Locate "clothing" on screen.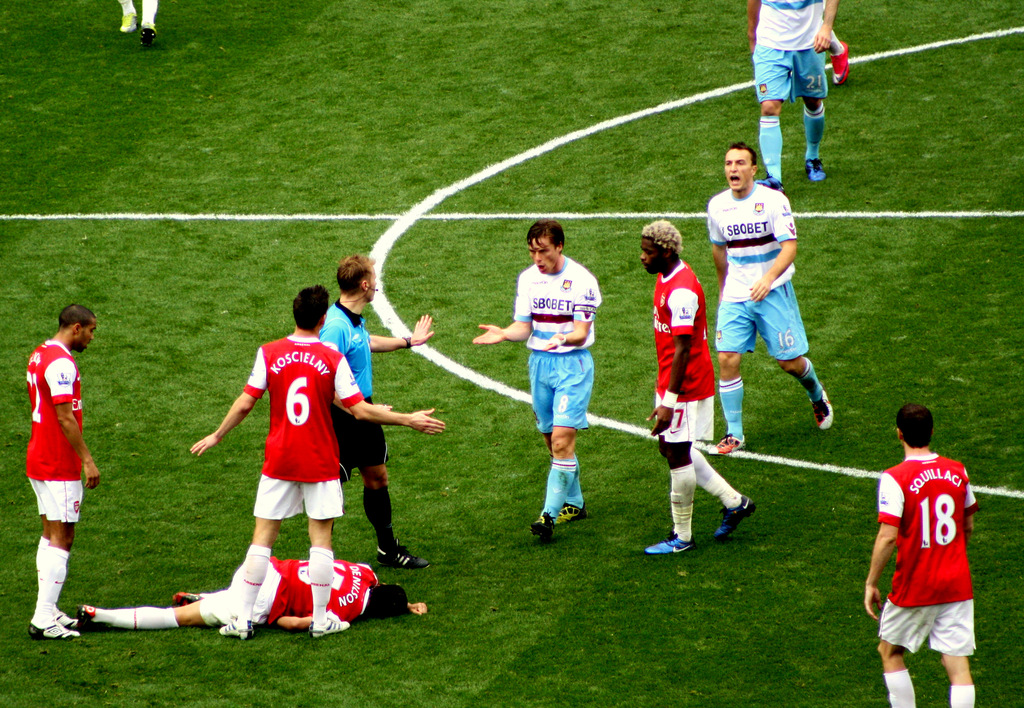
On screen at [left=243, top=338, right=364, bottom=518].
